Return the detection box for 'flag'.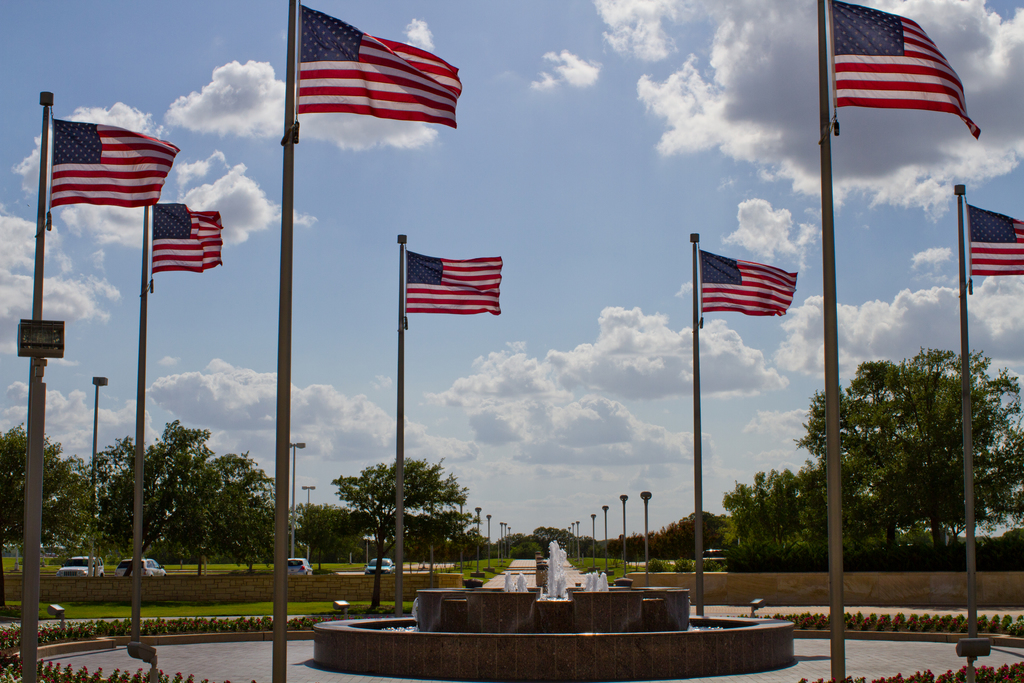
left=45, top=117, right=182, bottom=206.
